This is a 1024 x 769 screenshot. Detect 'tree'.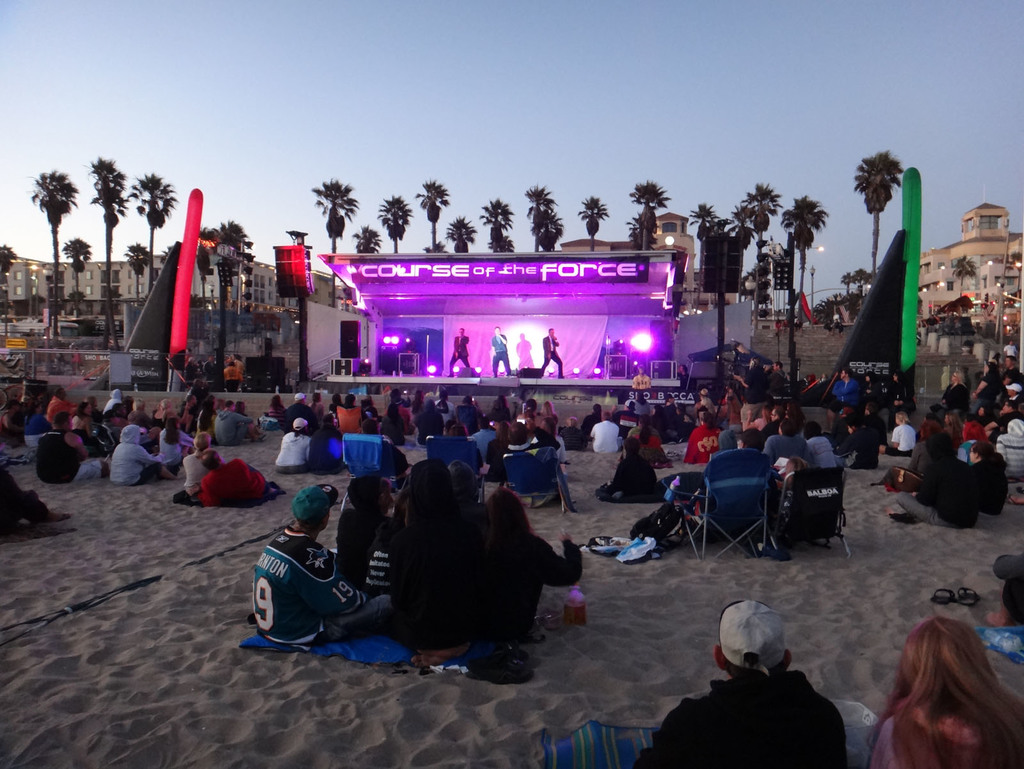
<region>380, 192, 419, 250</region>.
